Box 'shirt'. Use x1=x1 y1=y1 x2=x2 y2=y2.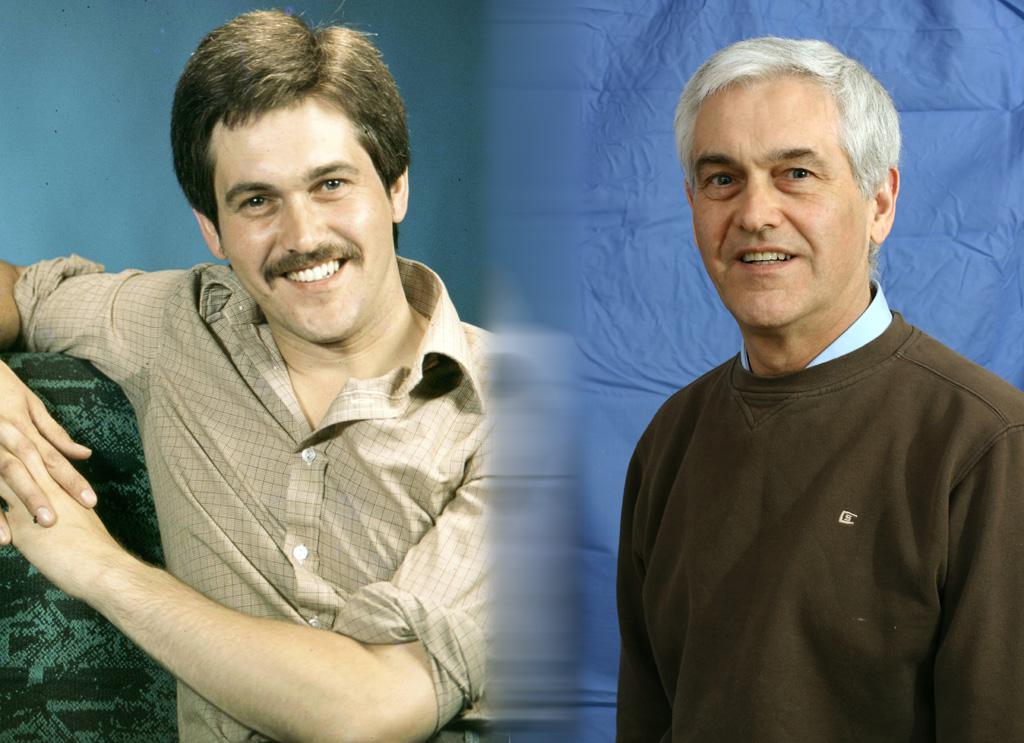
x1=6 y1=249 x2=493 y2=741.
